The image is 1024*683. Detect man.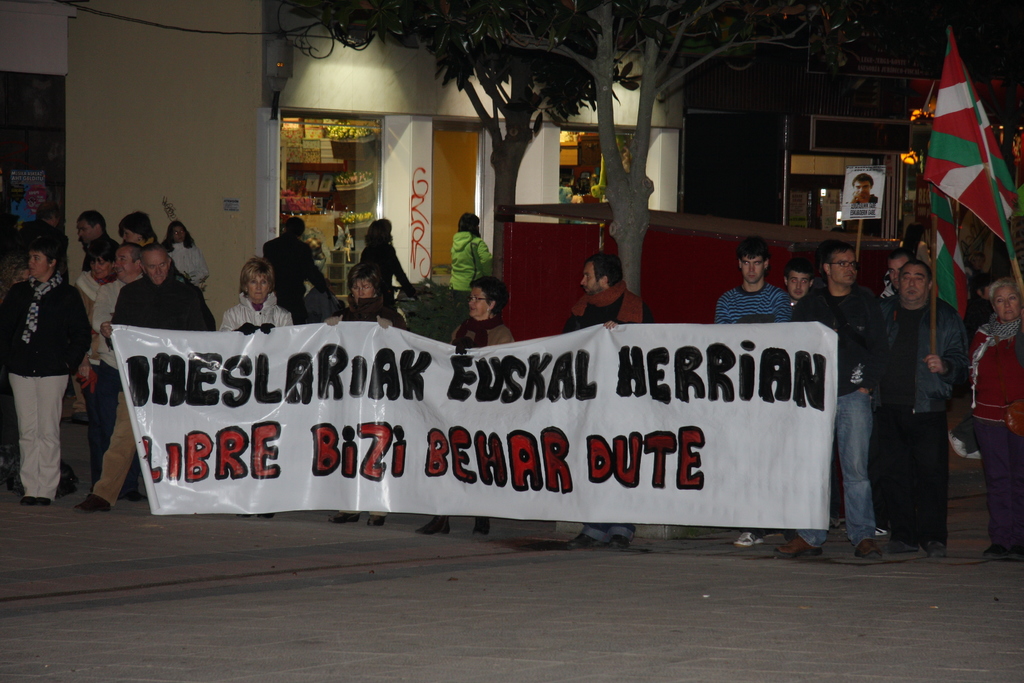
Detection: {"left": 772, "top": 242, "right": 885, "bottom": 560}.
